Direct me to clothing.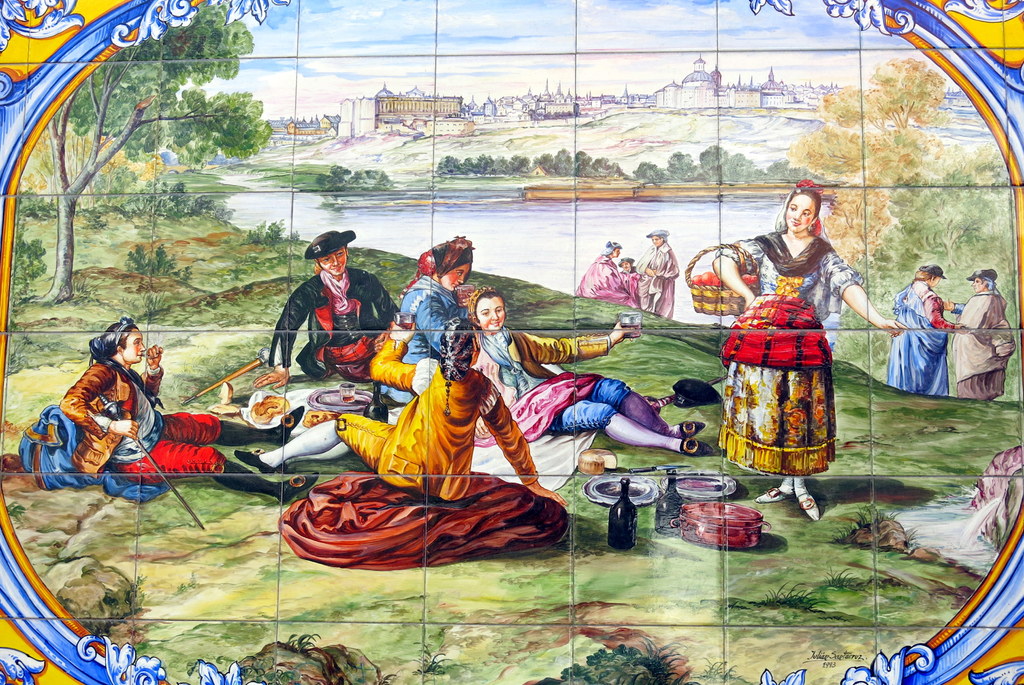
Direction: (270, 270, 388, 368).
